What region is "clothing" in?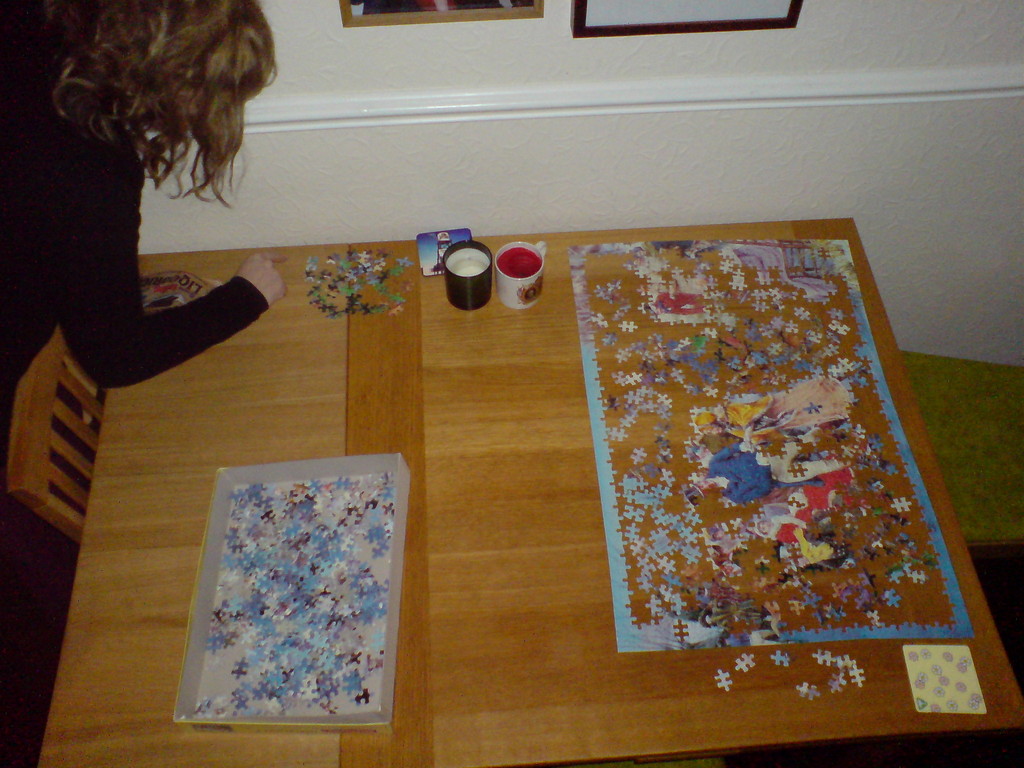
bbox(0, 3, 268, 393).
